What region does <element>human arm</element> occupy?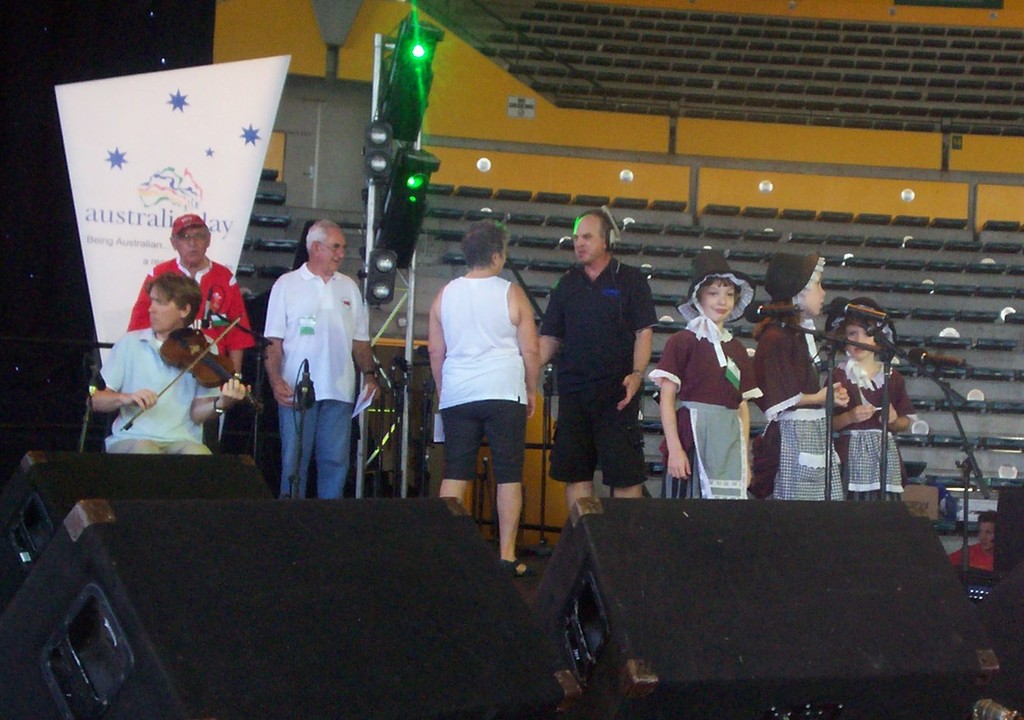
<box>538,278,572,373</box>.
